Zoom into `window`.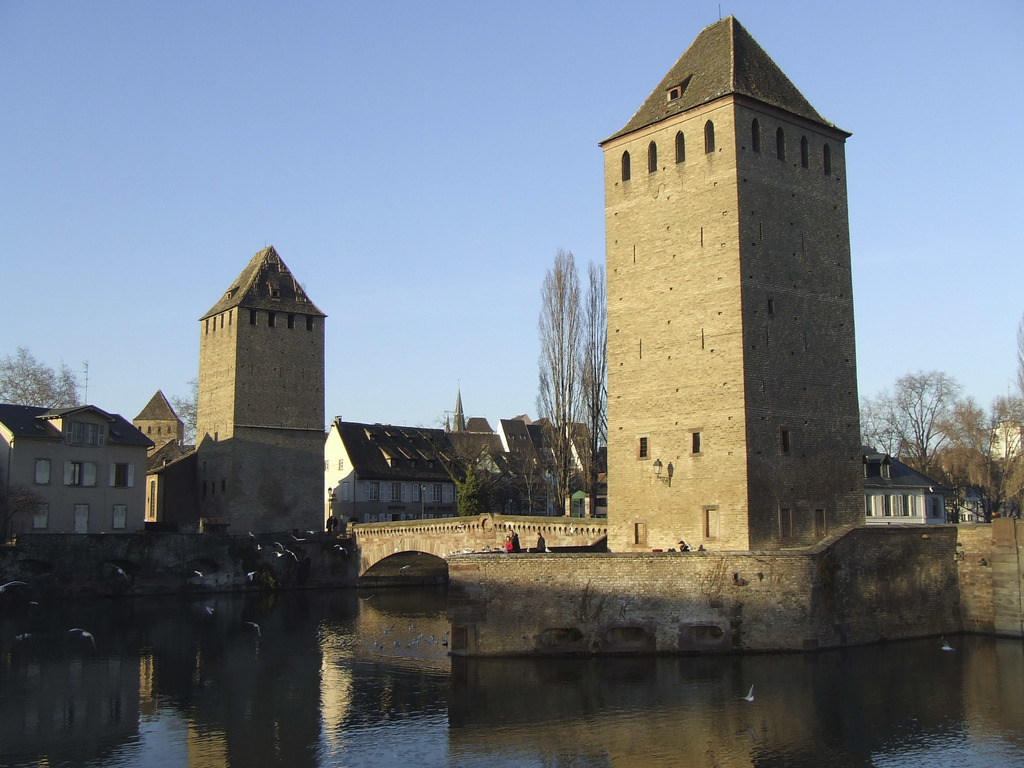
Zoom target: select_region(111, 463, 132, 488).
